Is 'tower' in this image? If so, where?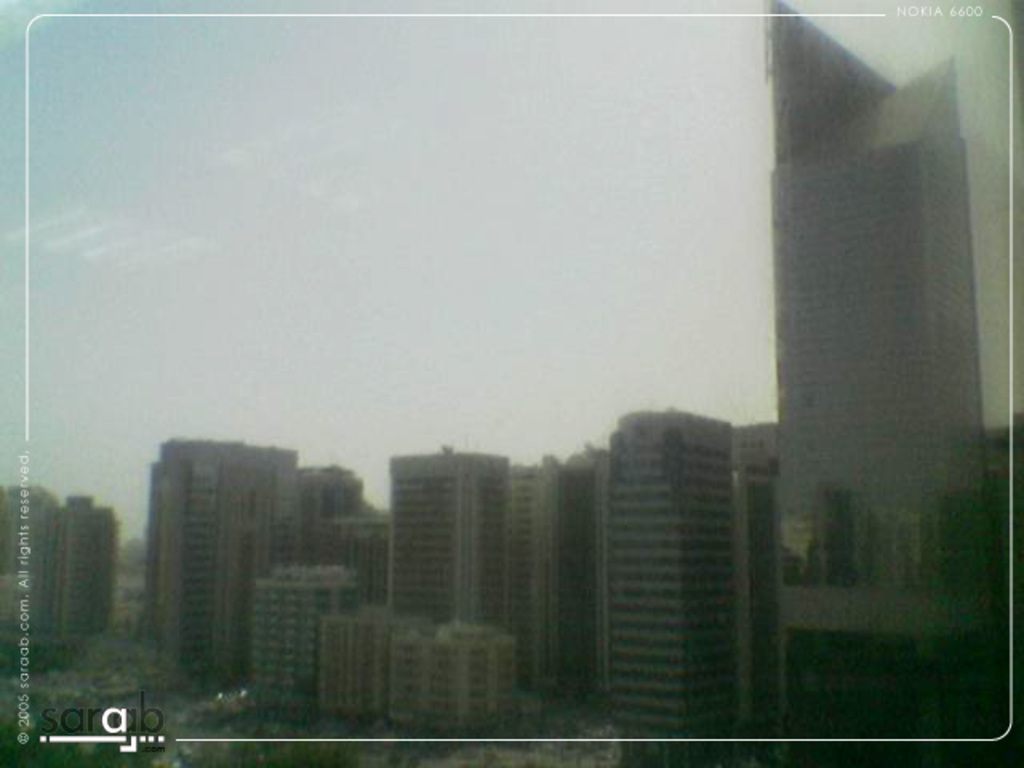
Yes, at BBox(747, 0, 979, 619).
